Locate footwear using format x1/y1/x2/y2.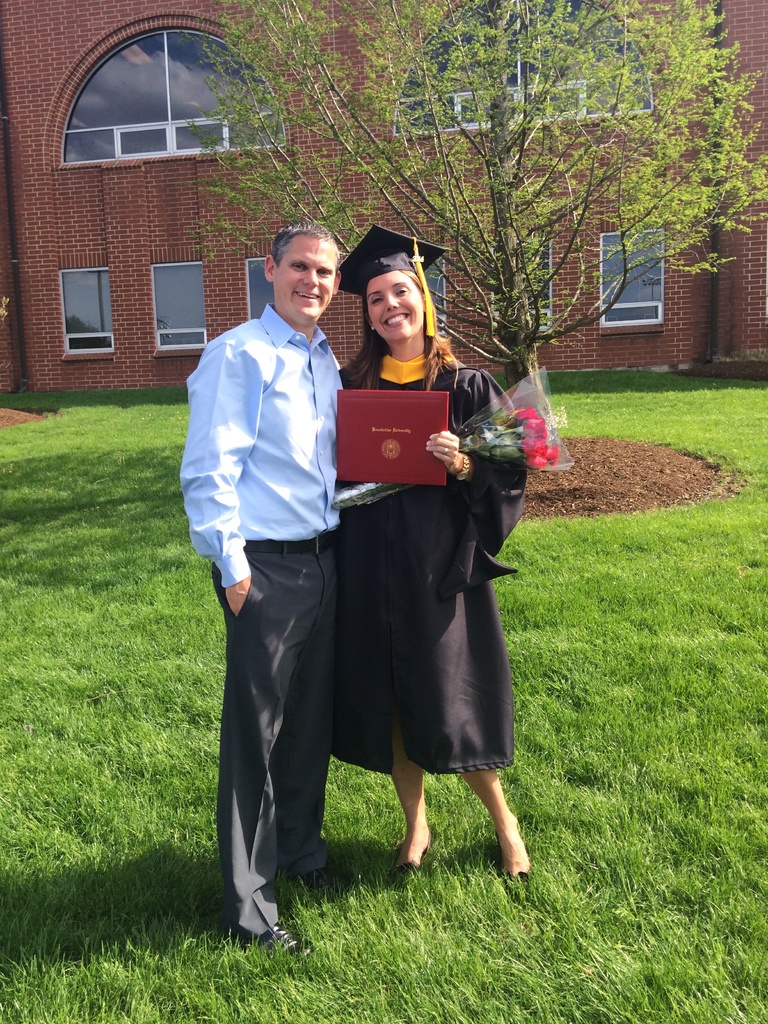
493/819/531/891.
